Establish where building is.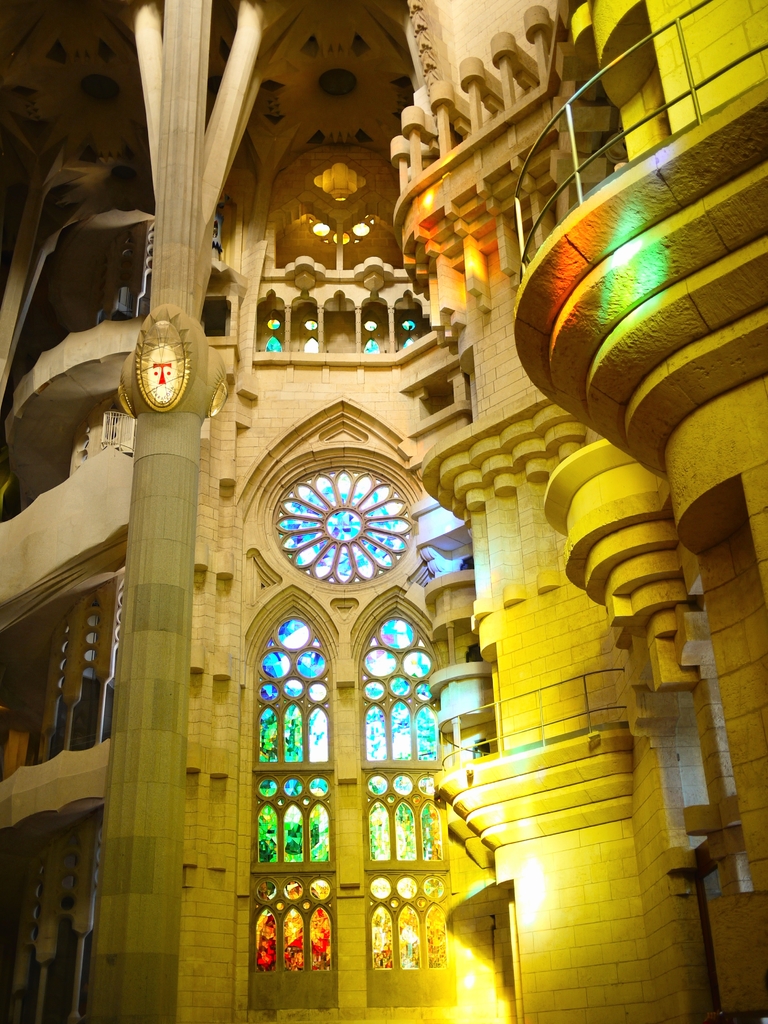
Established at 0/1/767/1023.
